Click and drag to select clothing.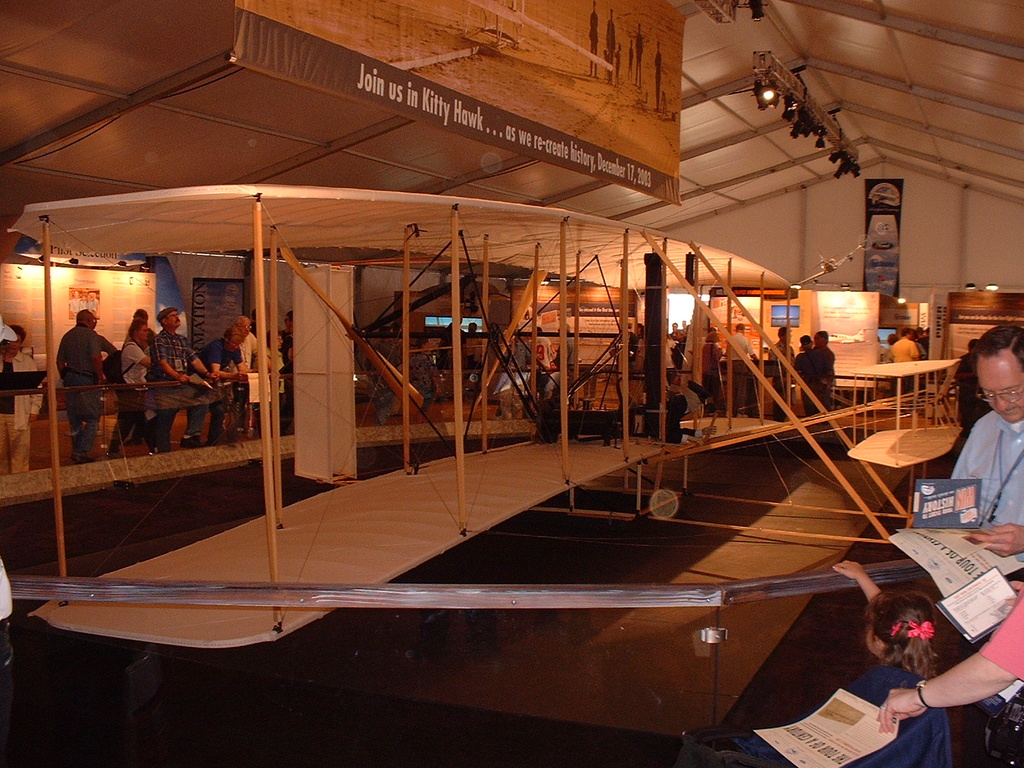
Selection: l=0, t=351, r=41, b=471.
